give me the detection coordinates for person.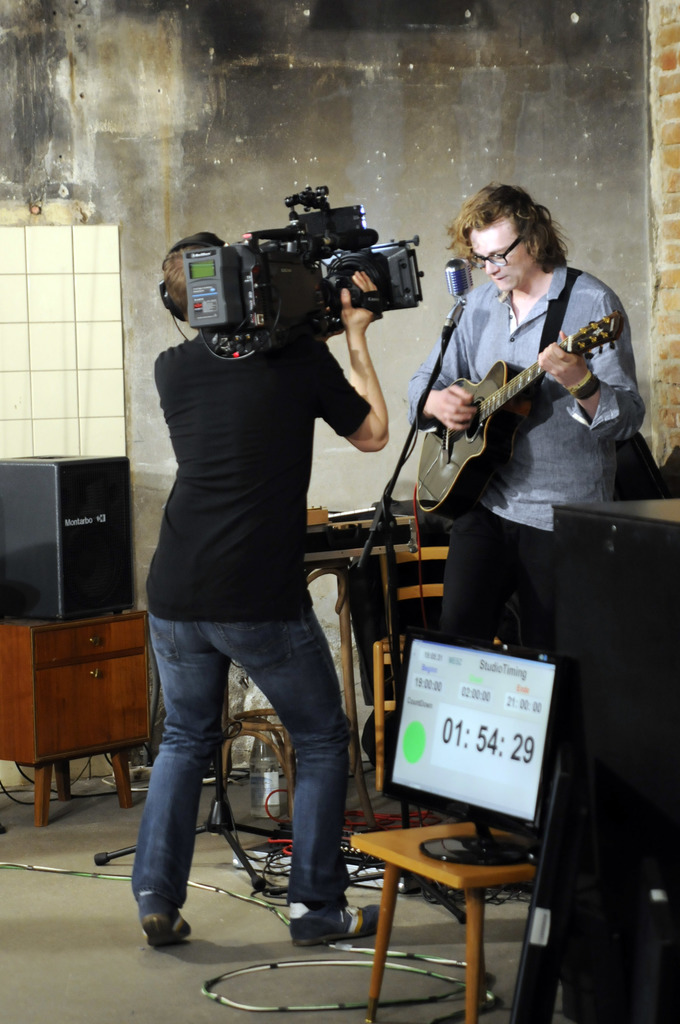
bbox=(129, 165, 407, 957).
